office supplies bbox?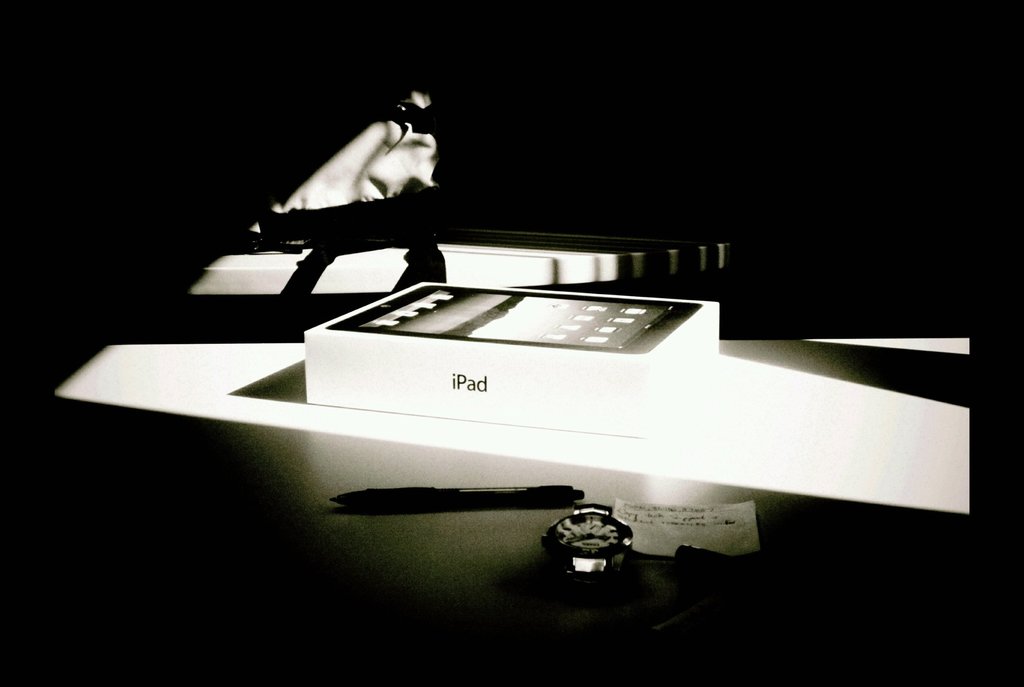
[left=302, top=279, right=726, bottom=443]
